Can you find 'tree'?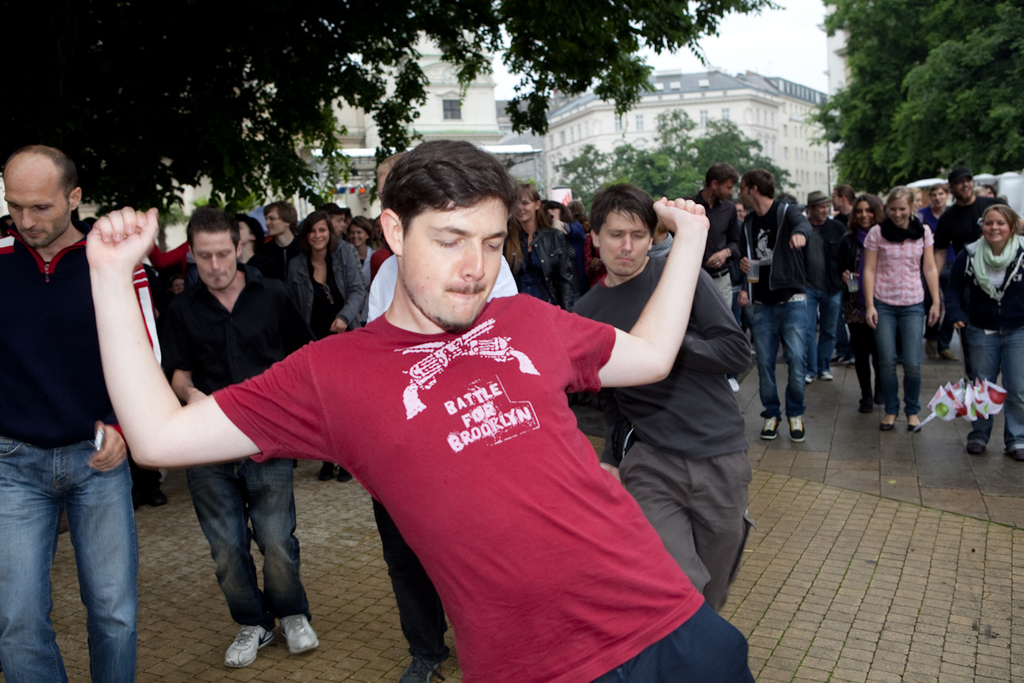
Yes, bounding box: (196,188,267,219).
